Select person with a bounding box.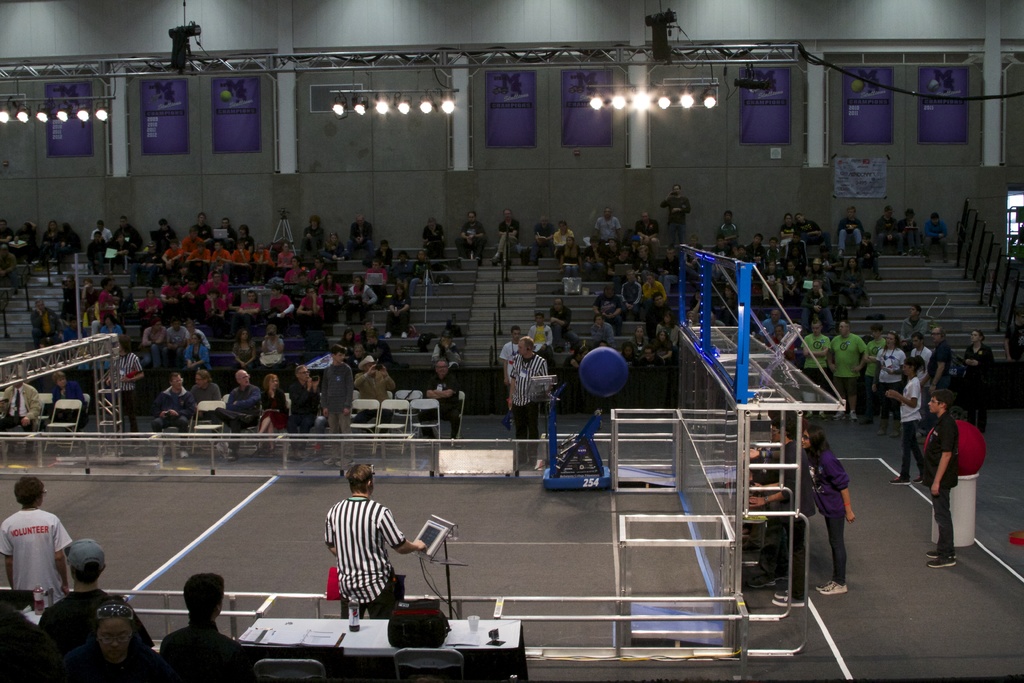
x1=620, y1=340, x2=637, y2=367.
